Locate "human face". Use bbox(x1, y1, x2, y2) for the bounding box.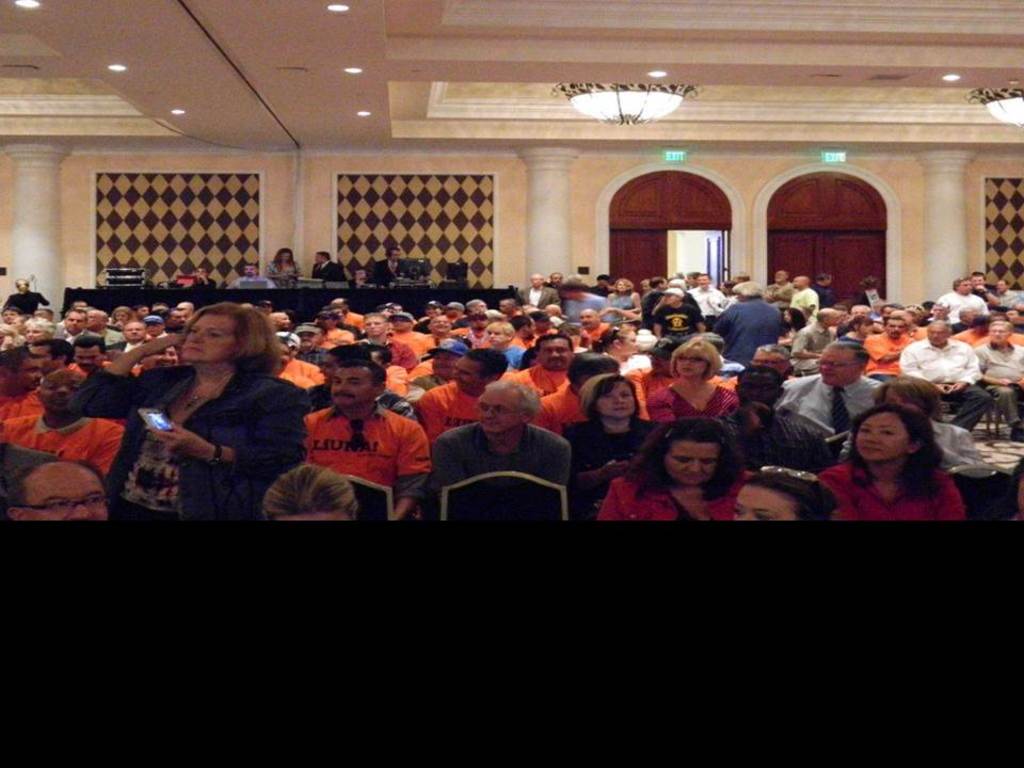
bbox(434, 320, 448, 329).
